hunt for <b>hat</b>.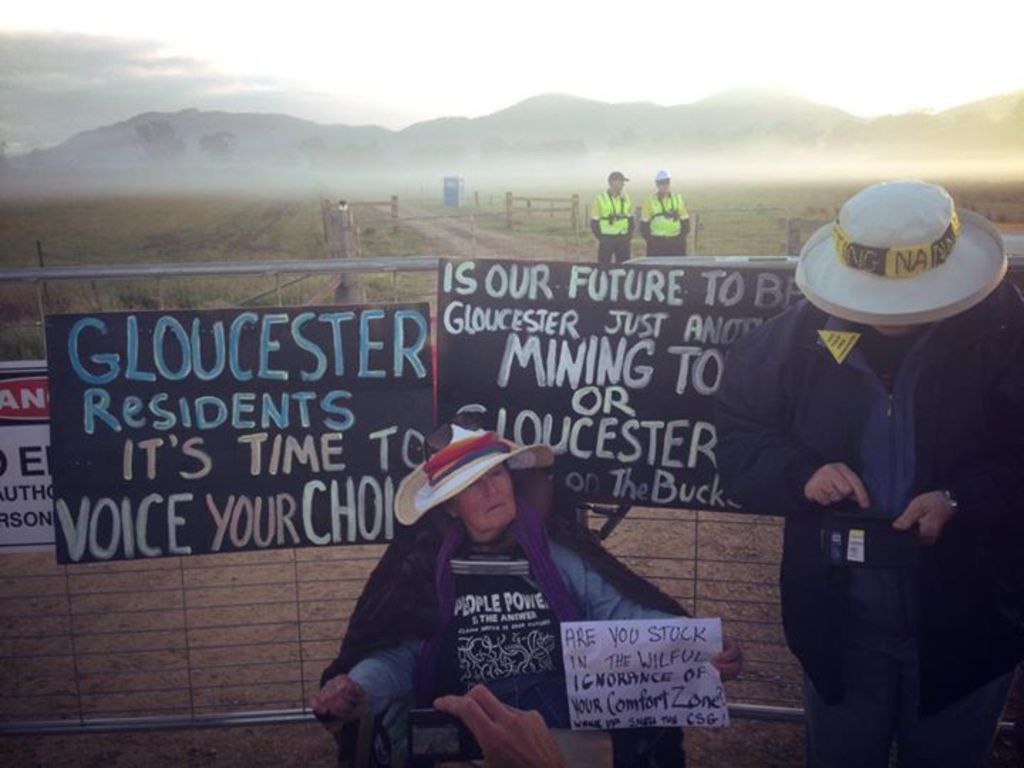
Hunted down at 391,412,555,528.
